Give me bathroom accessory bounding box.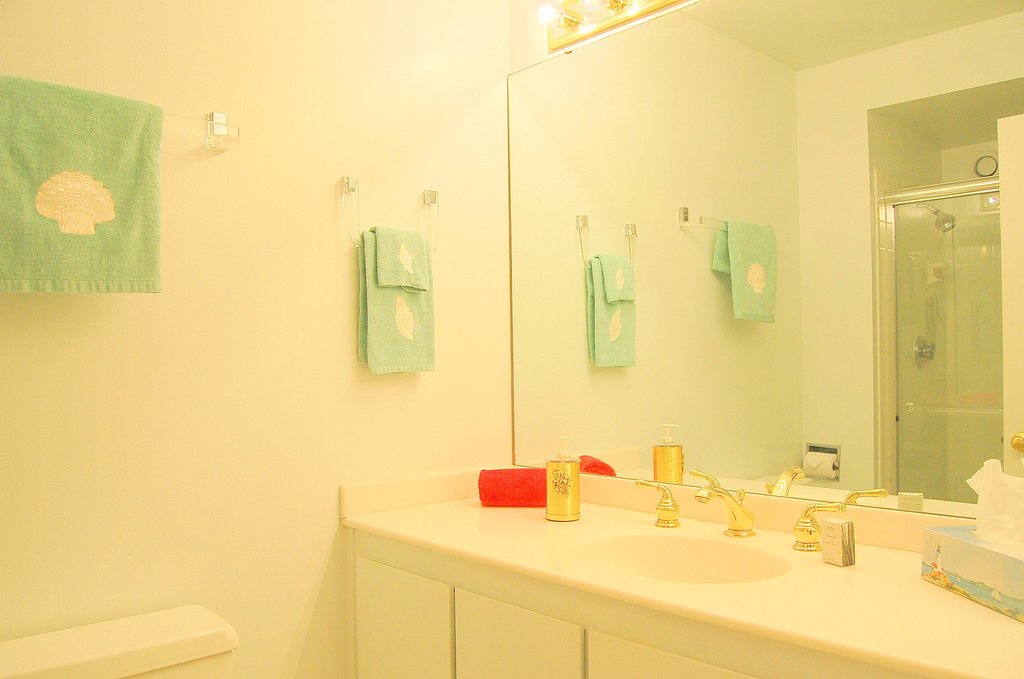
(788, 491, 840, 554).
